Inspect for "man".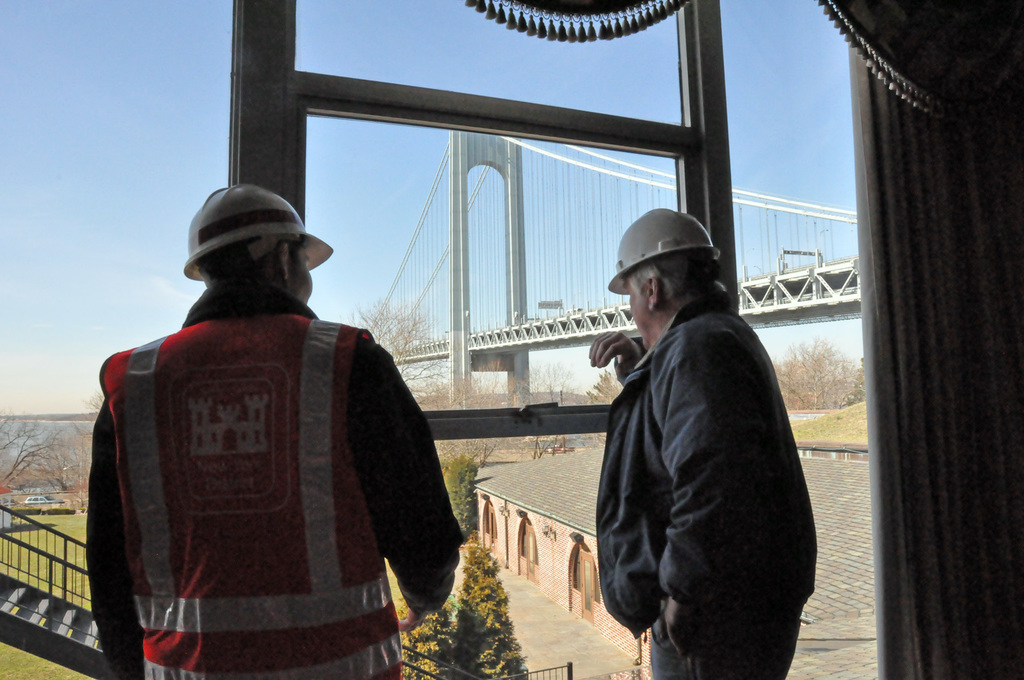
Inspection: 83/182/465/679.
